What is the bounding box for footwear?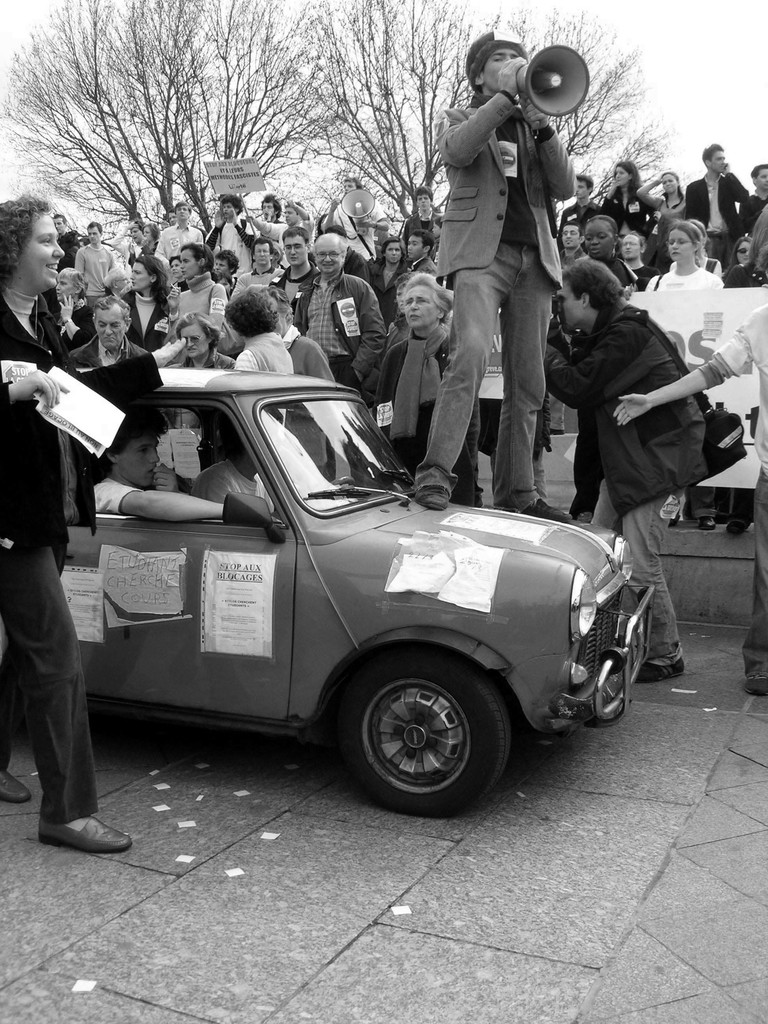
box=[24, 783, 106, 862].
